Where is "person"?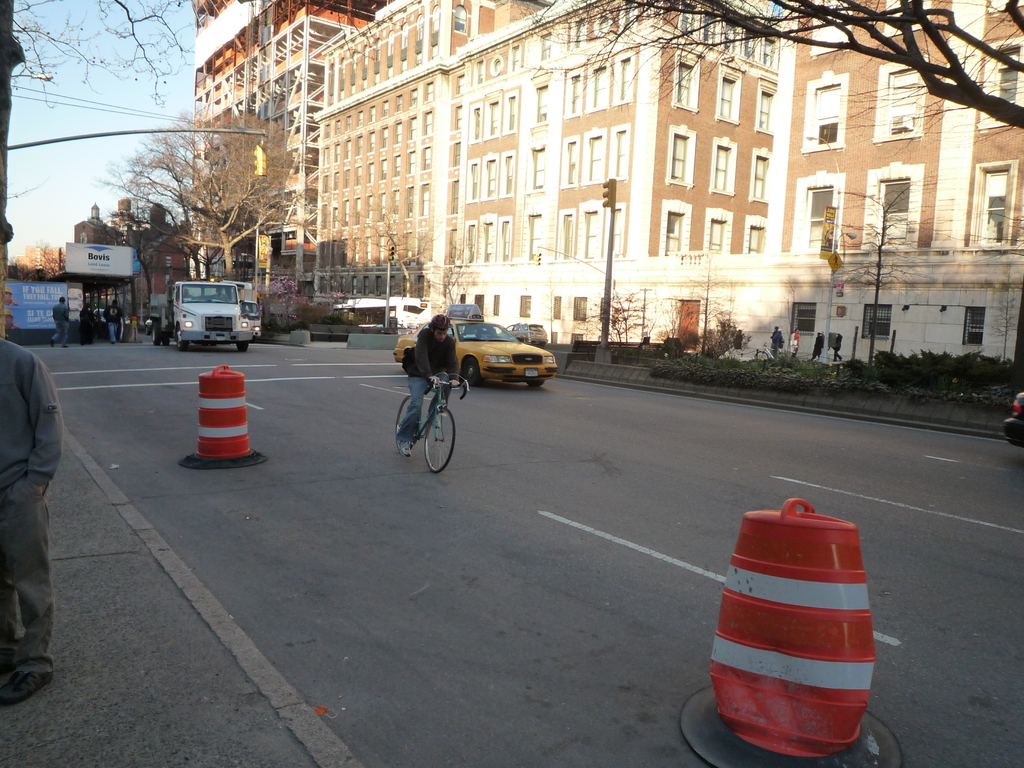
box(396, 317, 458, 458).
